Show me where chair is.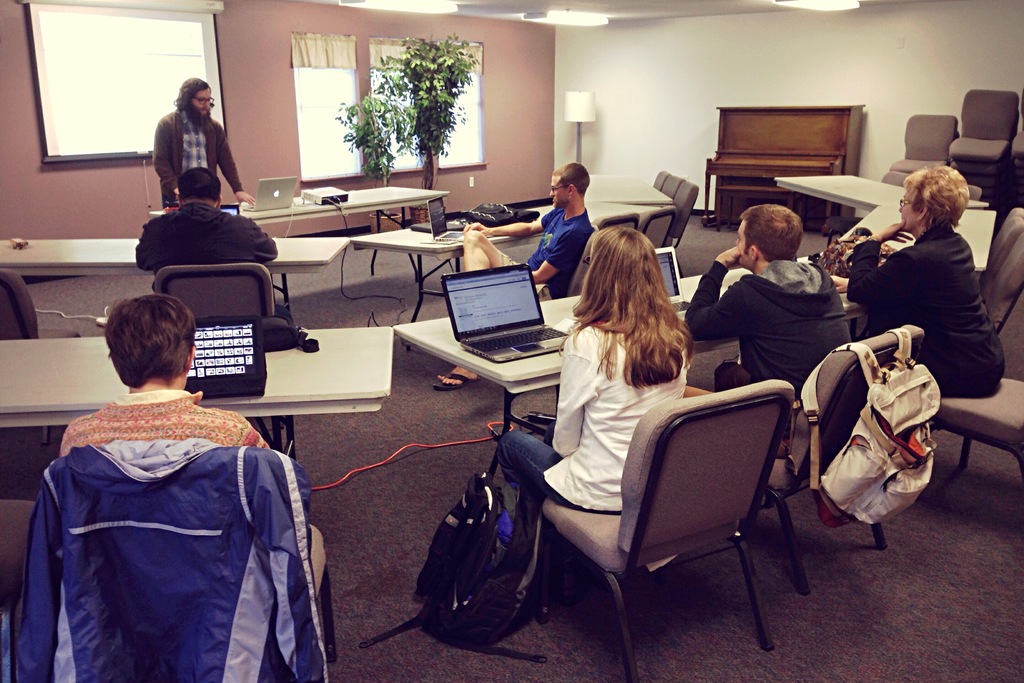
chair is at <box>925,378,1023,483</box>.
